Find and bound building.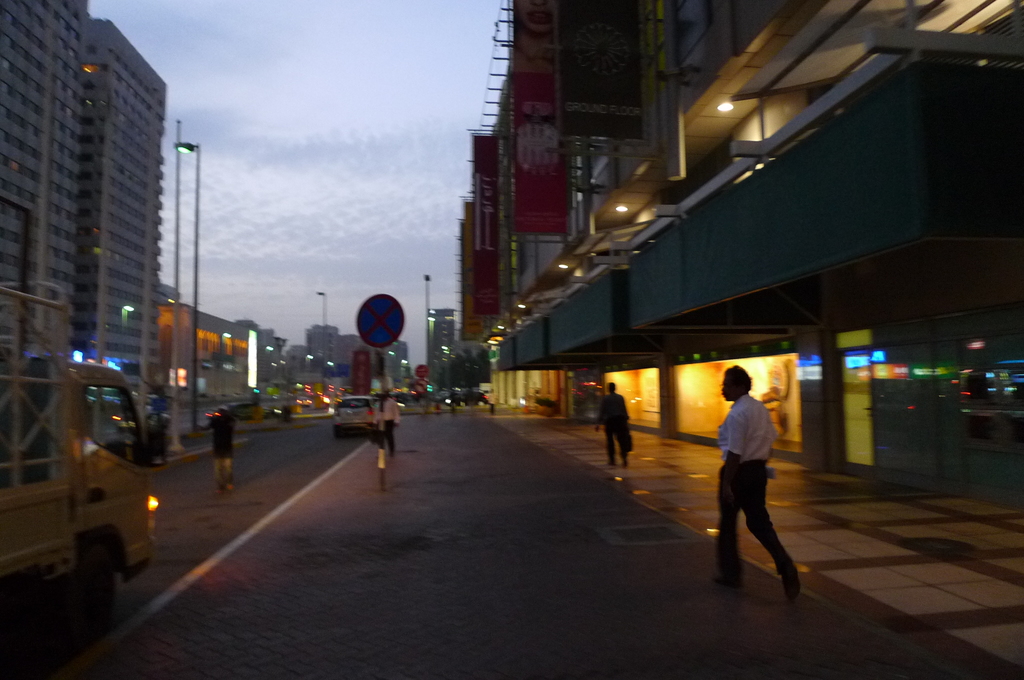
Bound: bbox=[0, 0, 166, 489].
